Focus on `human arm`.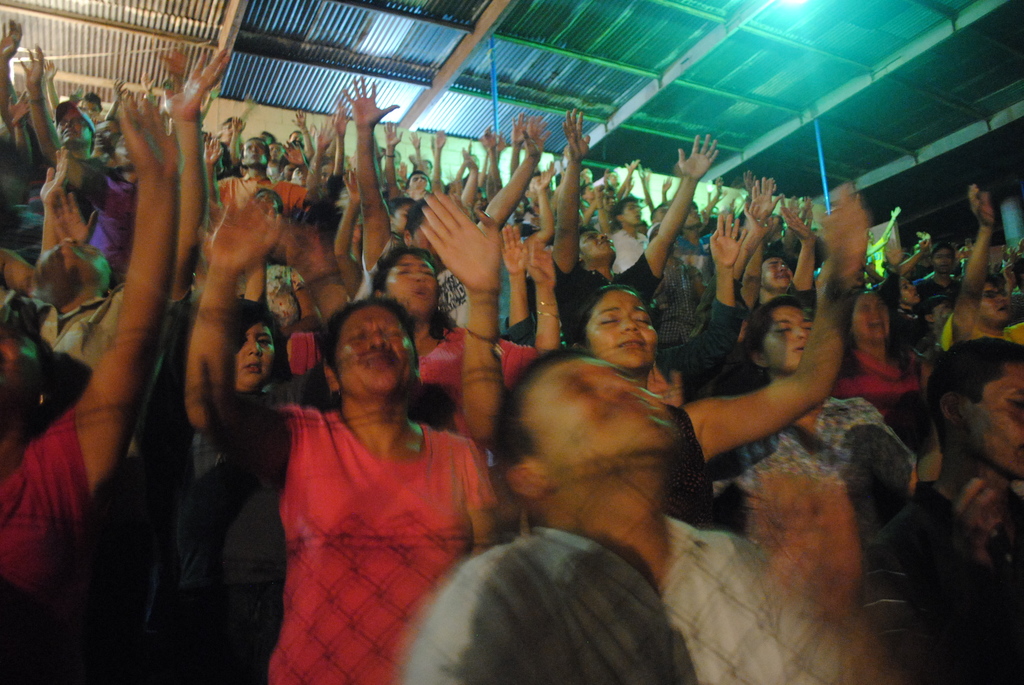
Focused at 431:129:444:186.
